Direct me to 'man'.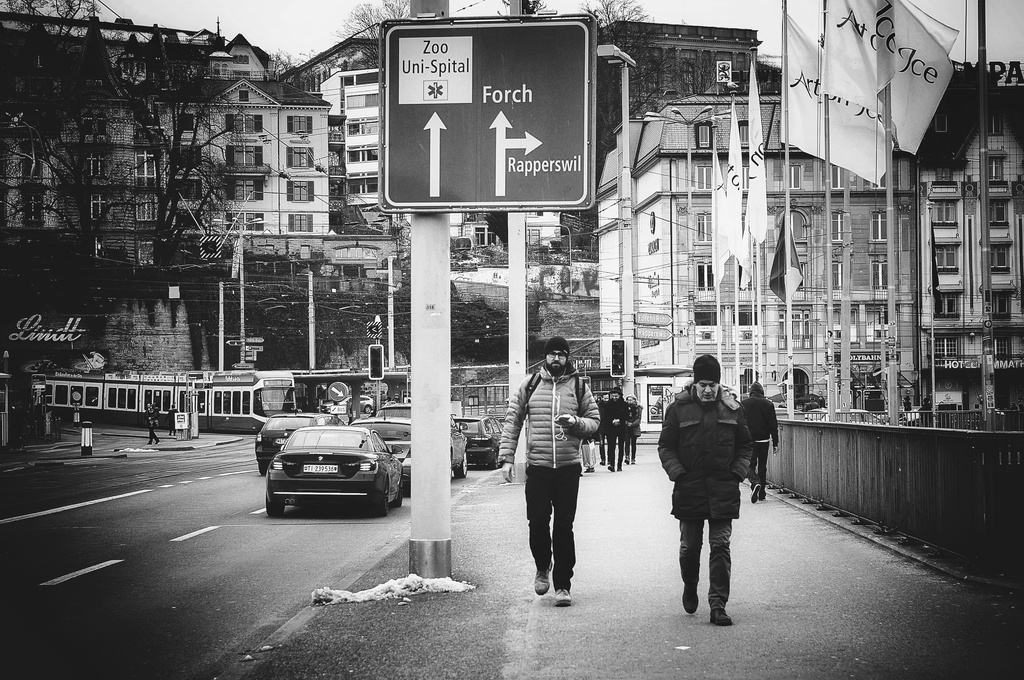
Direction: 742:382:776:502.
